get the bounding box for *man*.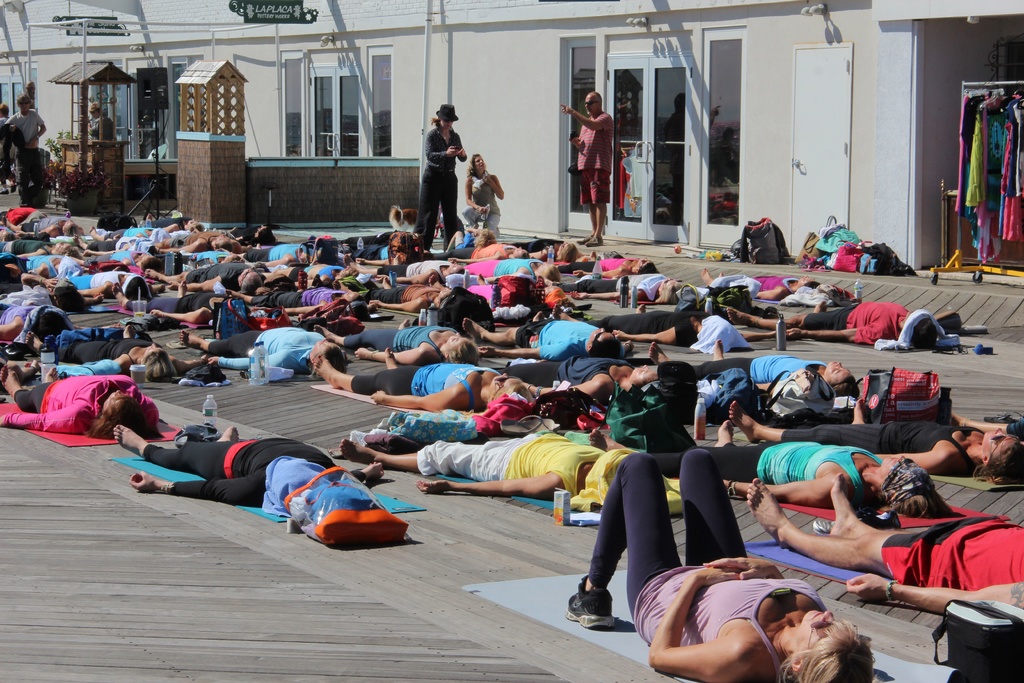
box(1, 94, 47, 204).
